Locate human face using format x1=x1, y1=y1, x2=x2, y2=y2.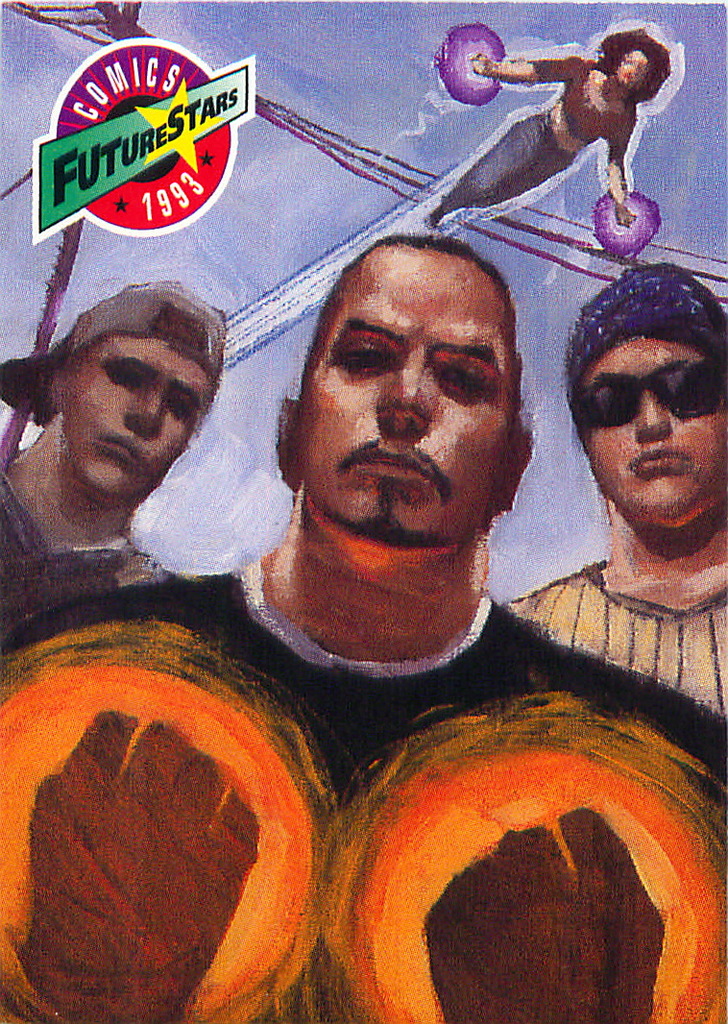
x1=304, y1=256, x2=514, y2=547.
